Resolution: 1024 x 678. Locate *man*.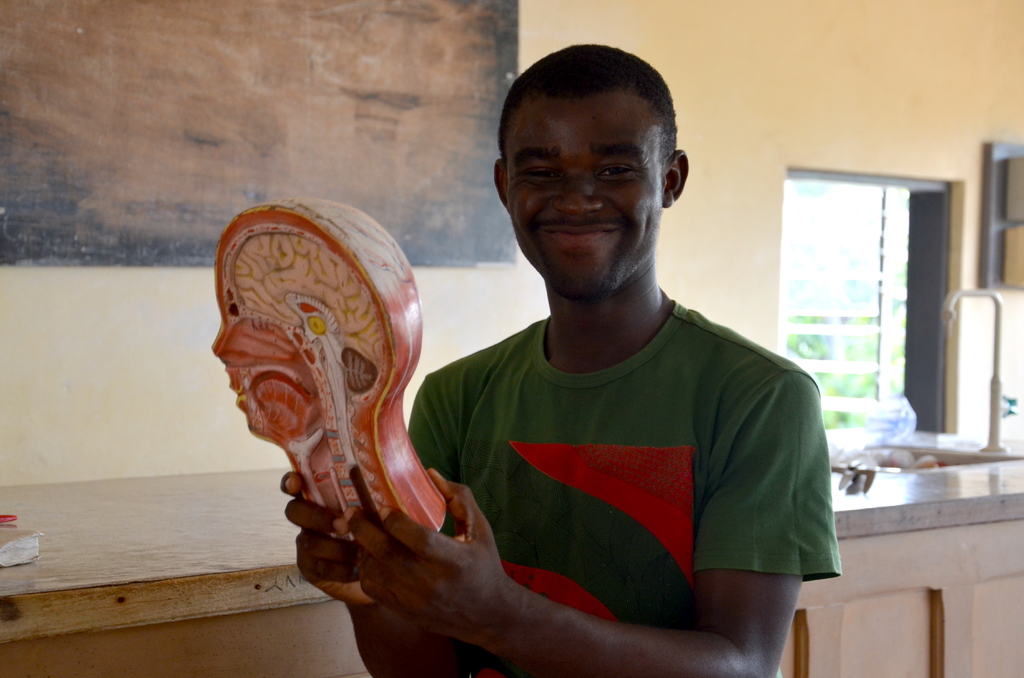
box(271, 39, 844, 677).
